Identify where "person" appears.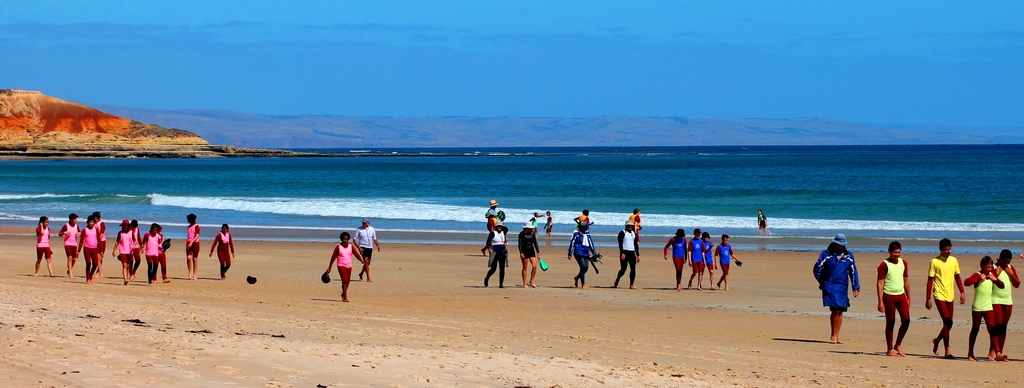
Appears at pyautogui.locateOnScreen(626, 208, 641, 263).
